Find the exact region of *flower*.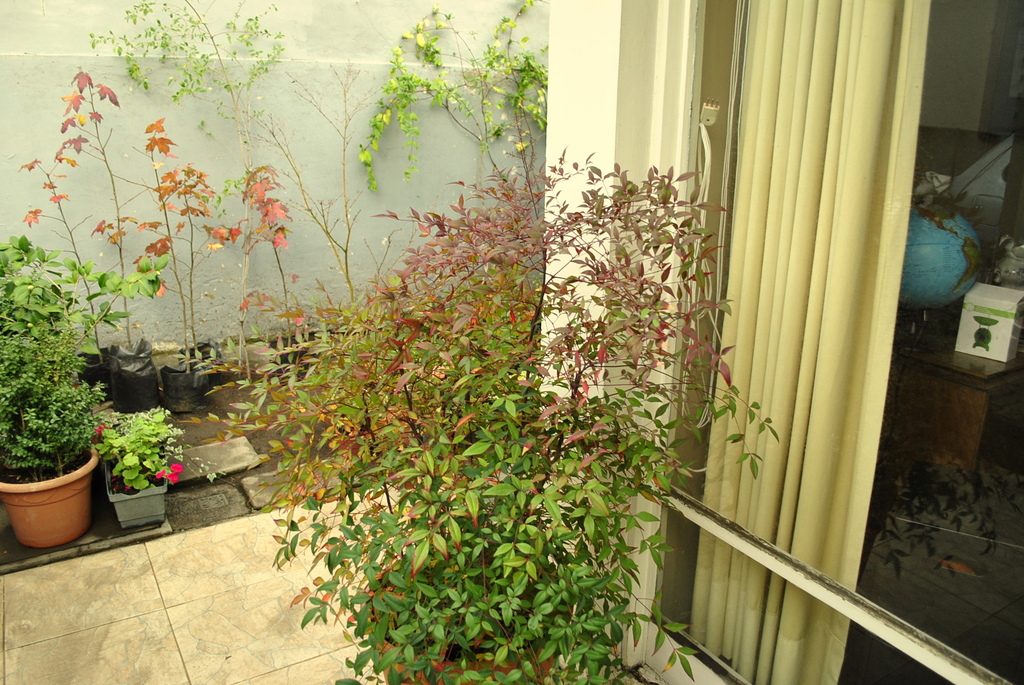
Exact region: (67,382,82,390).
